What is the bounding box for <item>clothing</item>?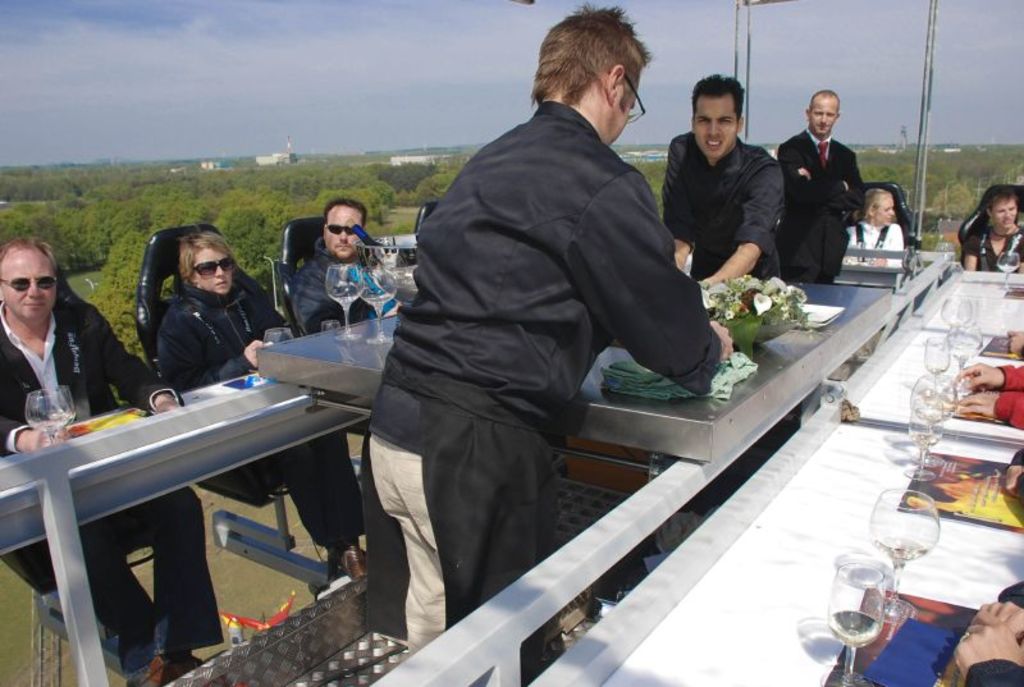
crop(658, 129, 783, 285).
